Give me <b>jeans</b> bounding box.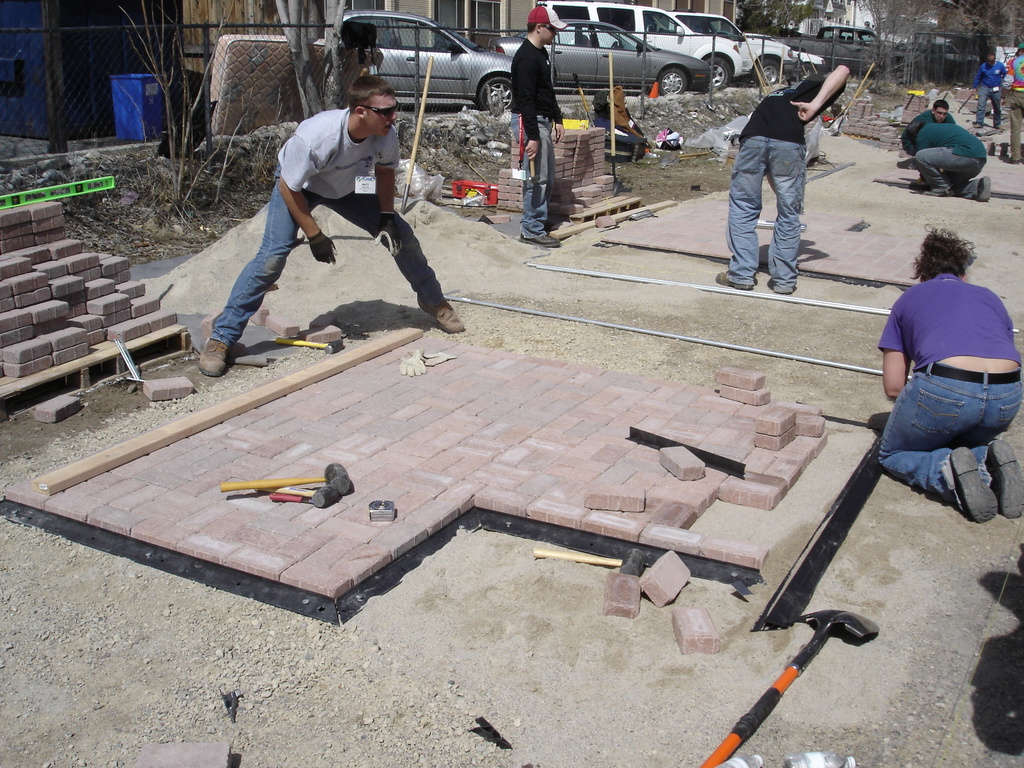
left=876, top=369, right=1012, bottom=527.
